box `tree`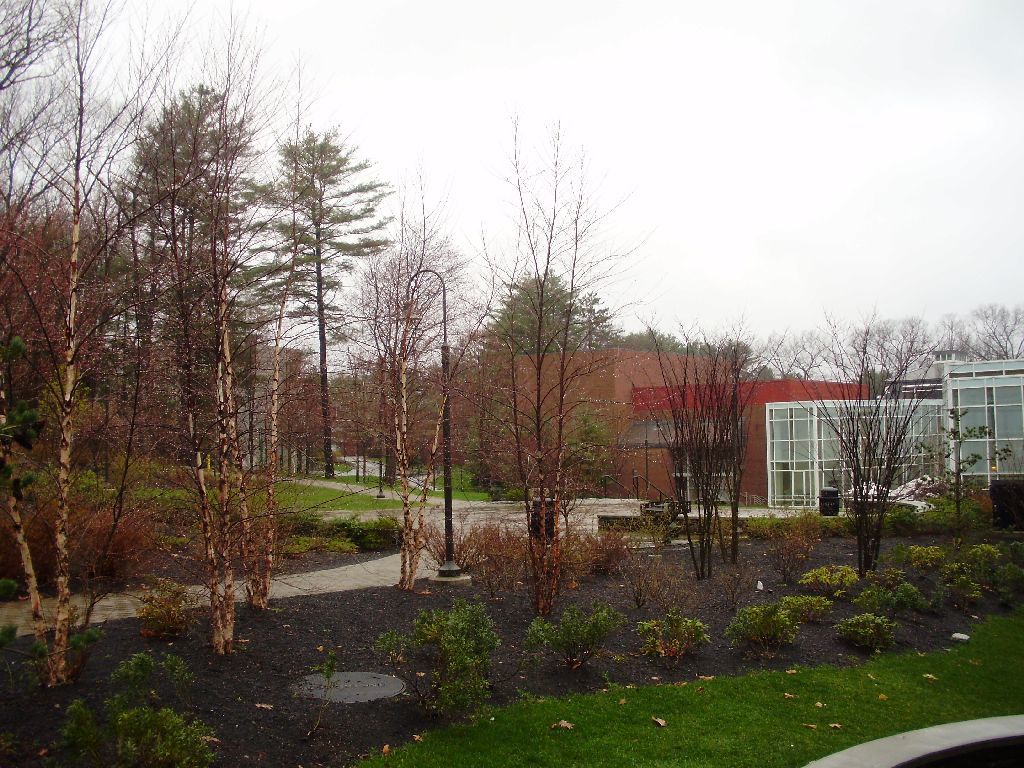
detection(45, 39, 305, 637)
